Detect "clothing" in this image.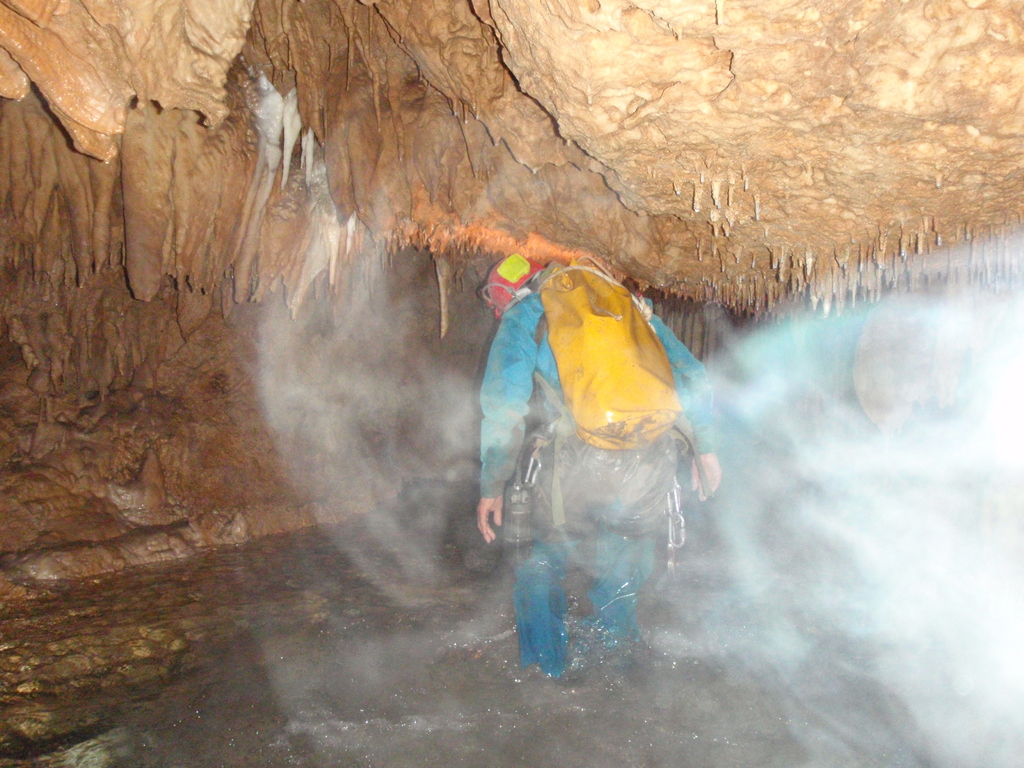
Detection: <box>644,298,713,410</box>.
